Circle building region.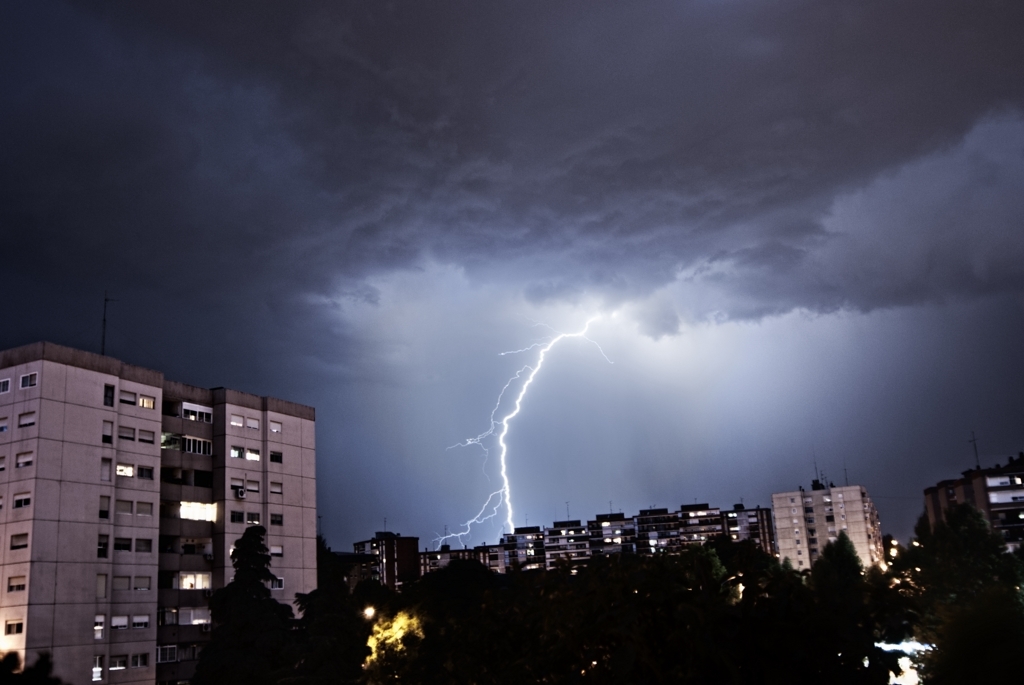
Region: [926, 473, 1023, 611].
